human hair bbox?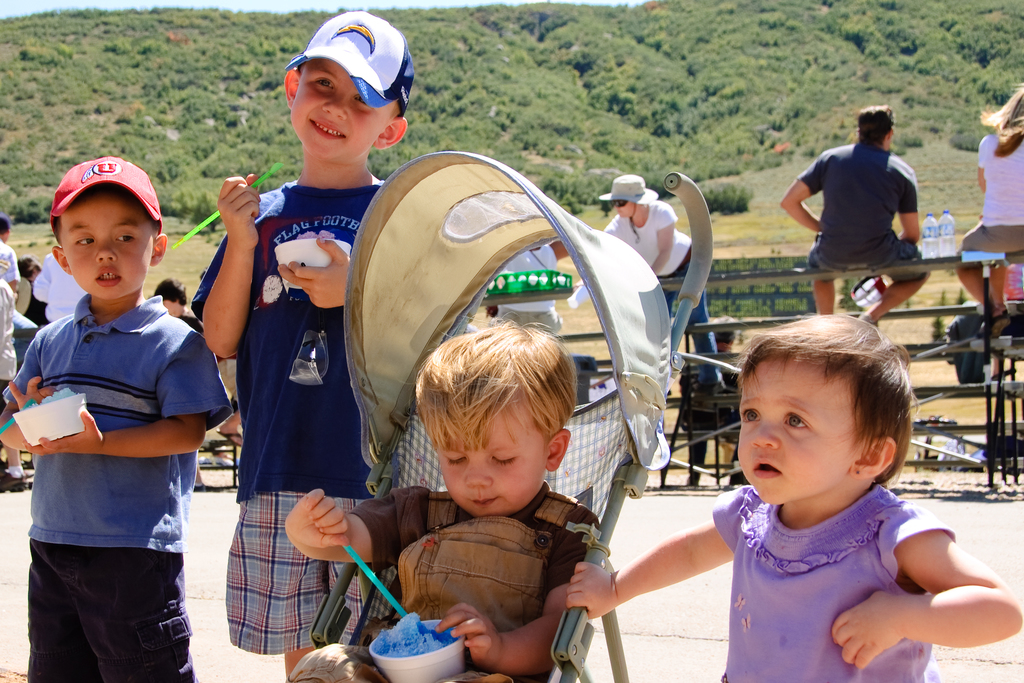
{"left": 0, "top": 217, "right": 8, "bottom": 234}
